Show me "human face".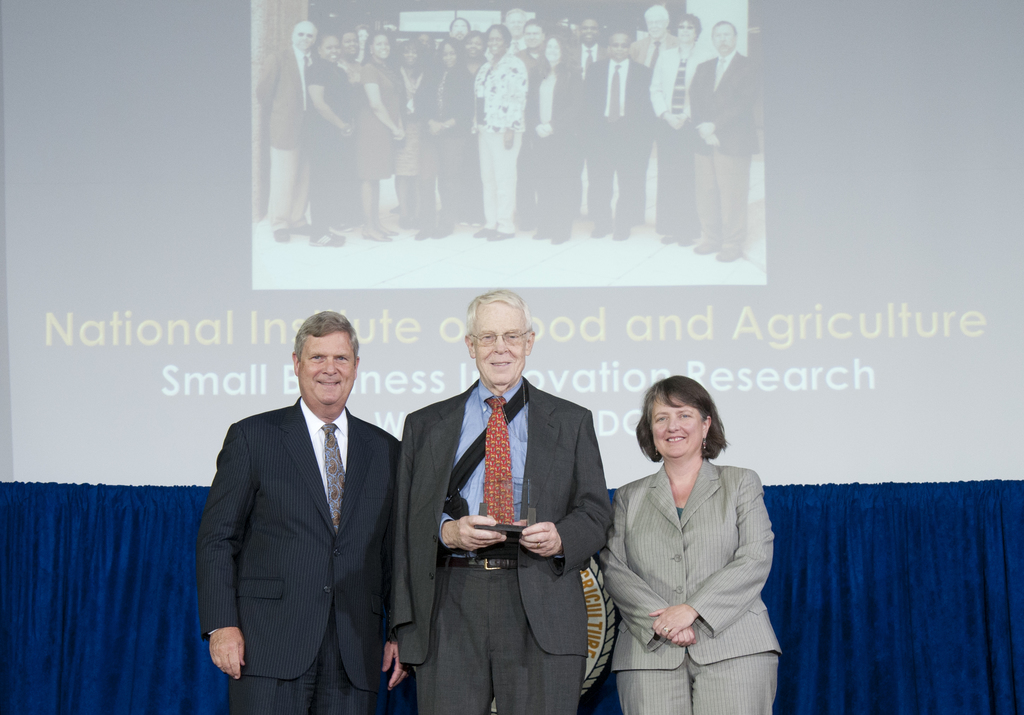
"human face" is here: 356 30 369 51.
